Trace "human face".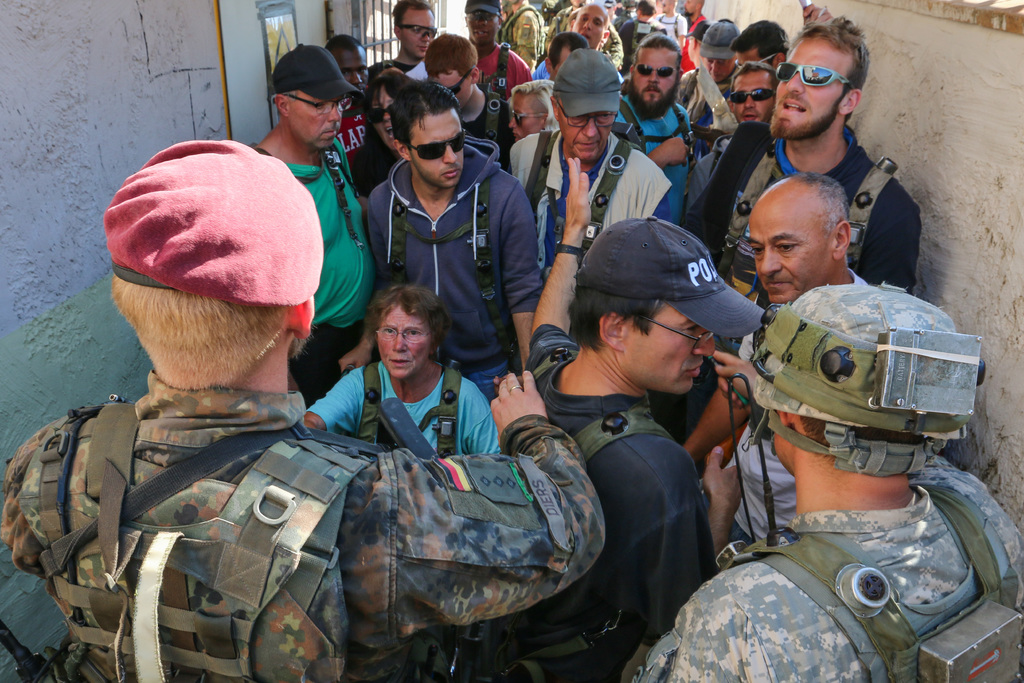
Traced to [508,97,540,142].
